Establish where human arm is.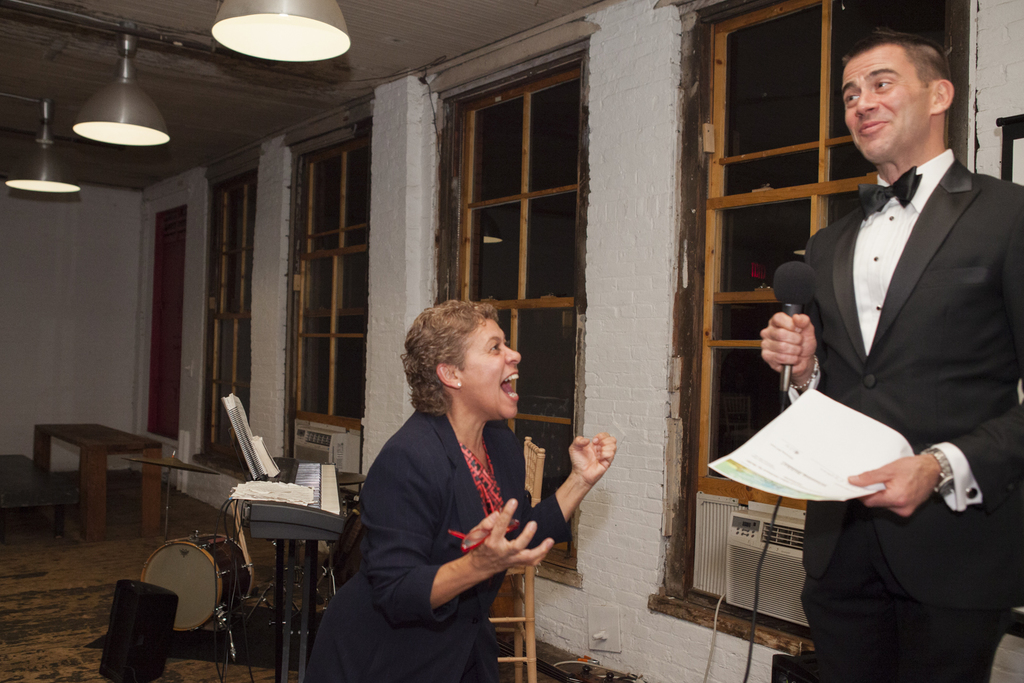
Established at l=367, t=442, r=564, b=630.
